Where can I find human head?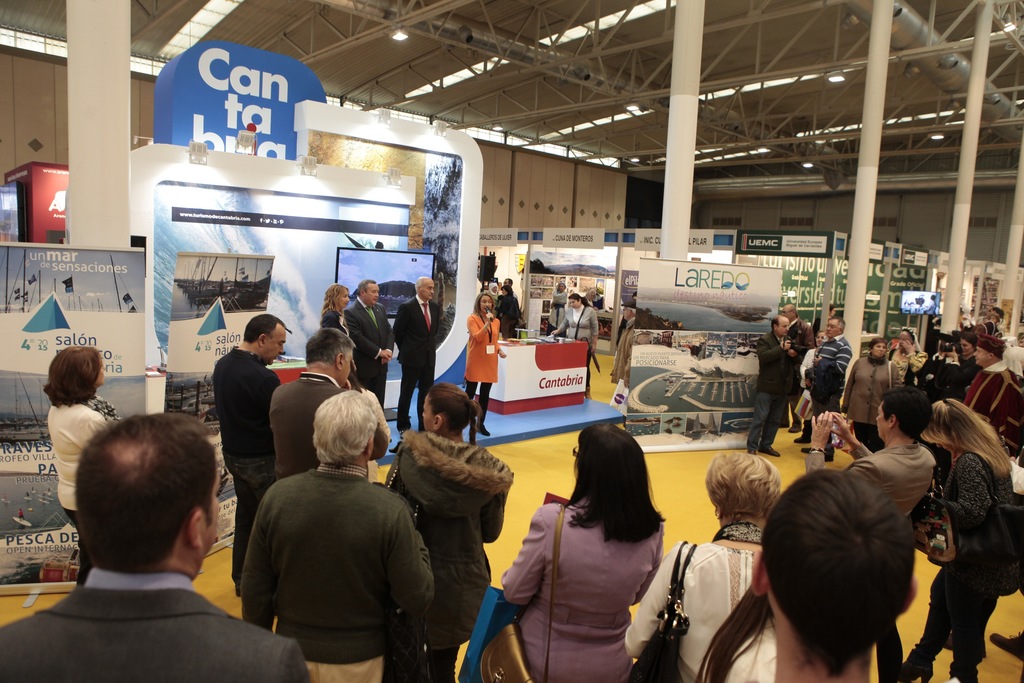
You can find it at [left=52, top=420, right=225, bottom=588].
